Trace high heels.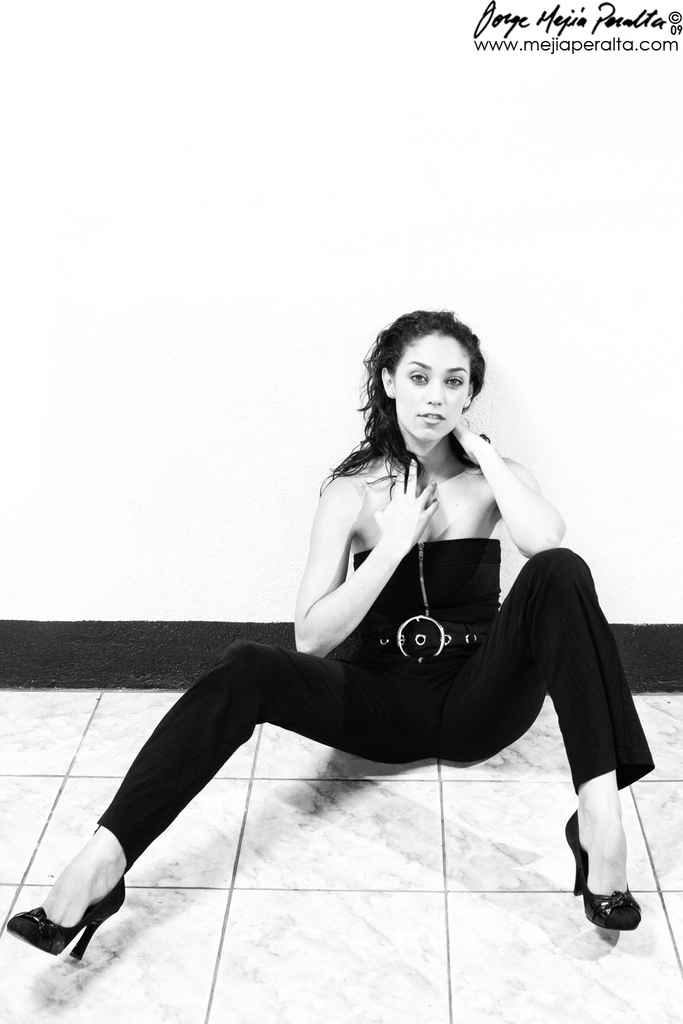
Traced to {"left": 561, "top": 815, "right": 645, "bottom": 934}.
